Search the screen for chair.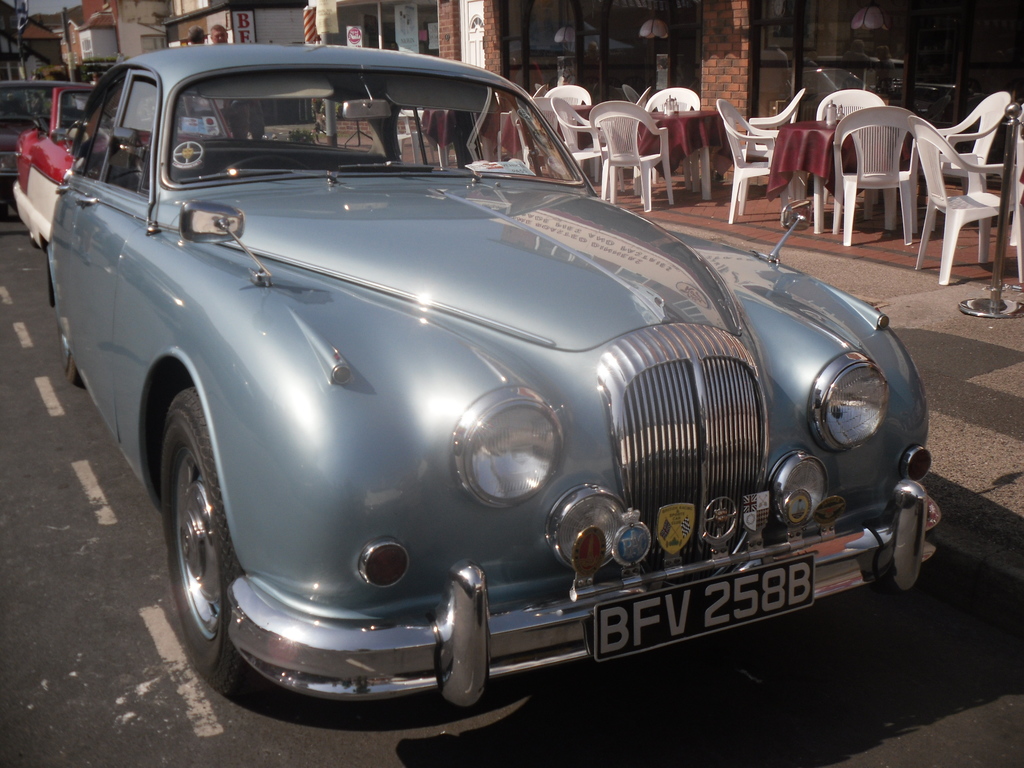
Found at (546,77,588,114).
